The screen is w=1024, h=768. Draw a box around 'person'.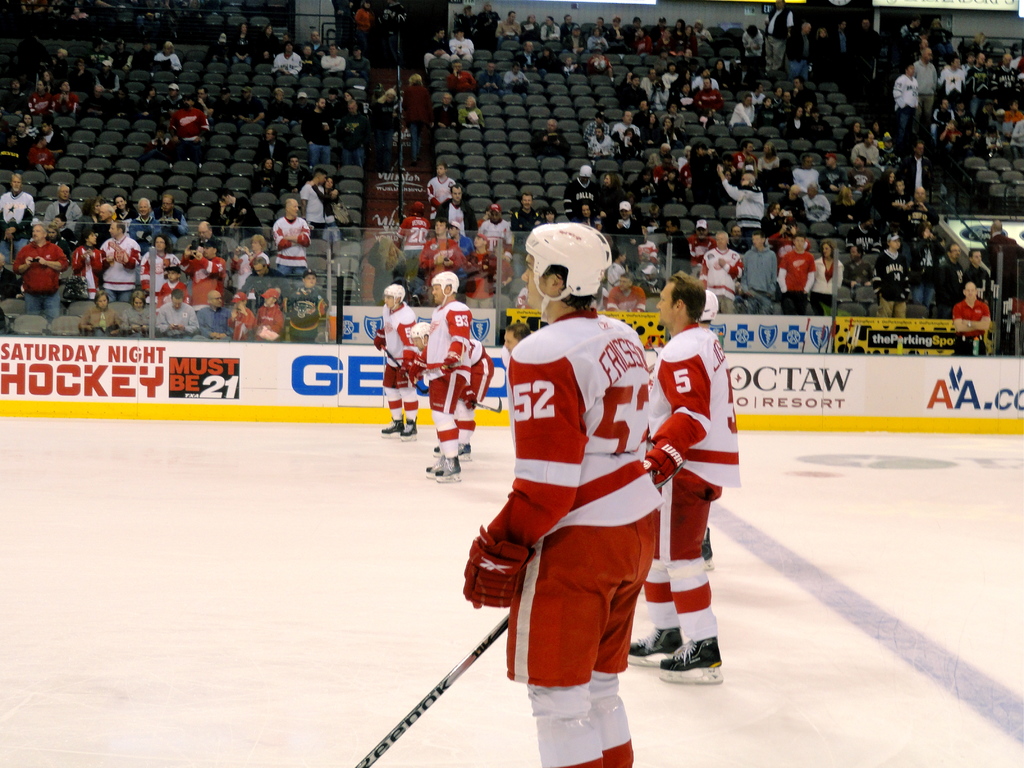
<box>632,28,652,52</box>.
